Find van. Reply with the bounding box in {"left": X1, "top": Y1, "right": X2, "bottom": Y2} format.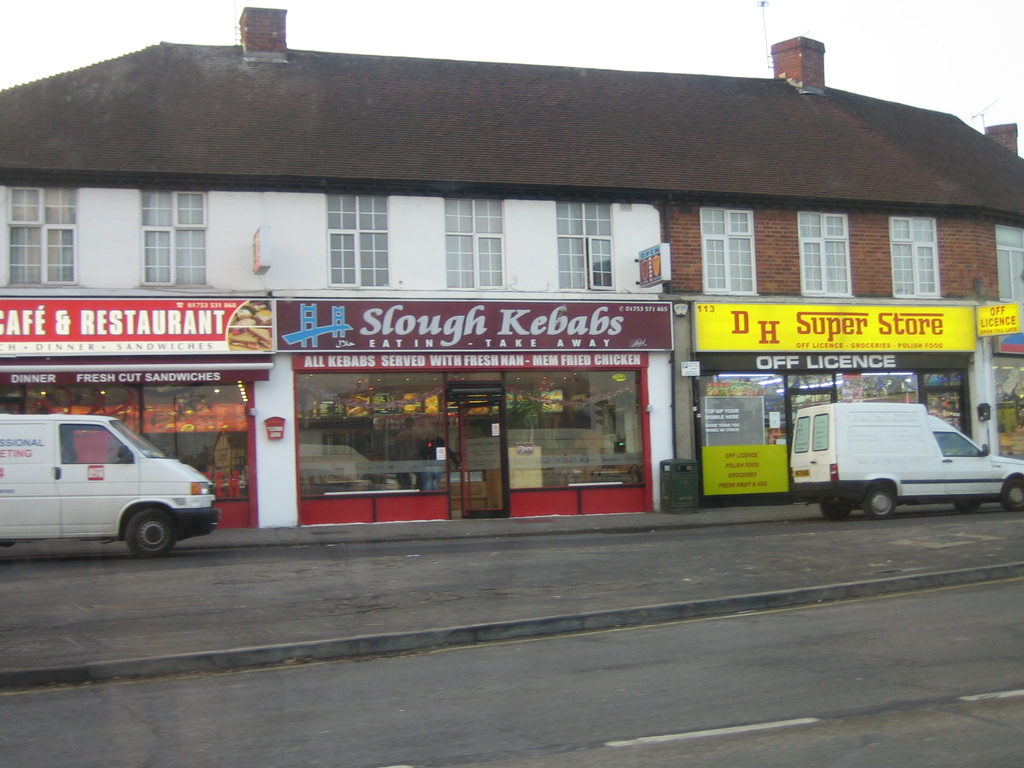
{"left": 0, "top": 408, "right": 217, "bottom": 556}.
